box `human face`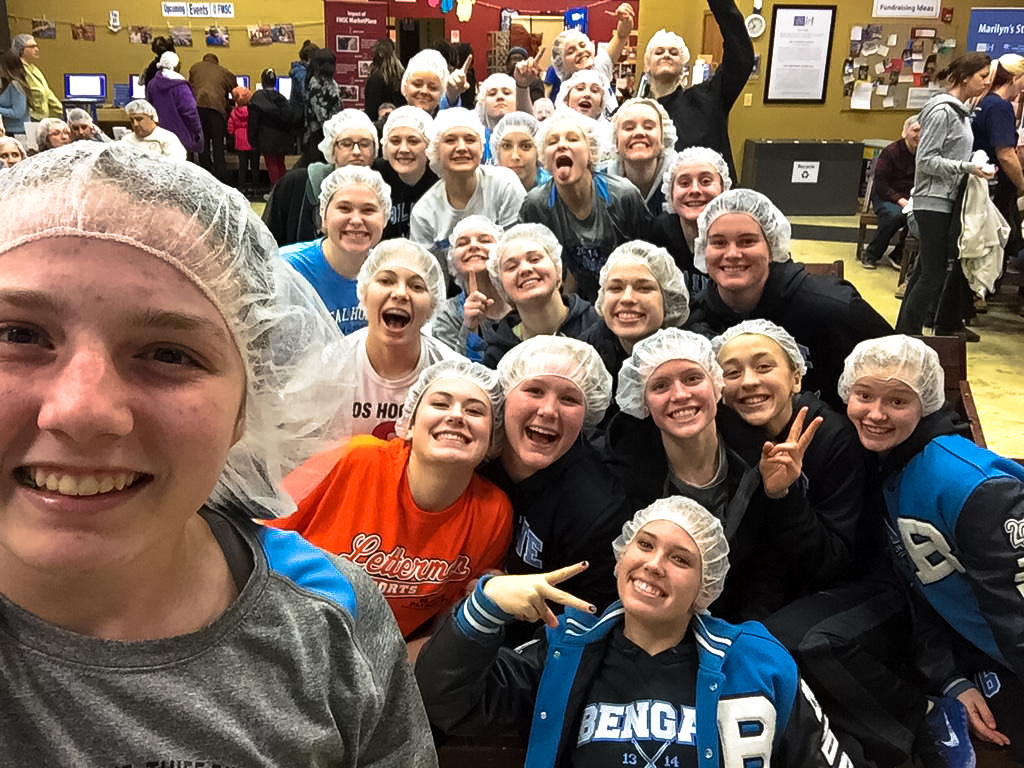
rect(604, 256, 663, 335)
